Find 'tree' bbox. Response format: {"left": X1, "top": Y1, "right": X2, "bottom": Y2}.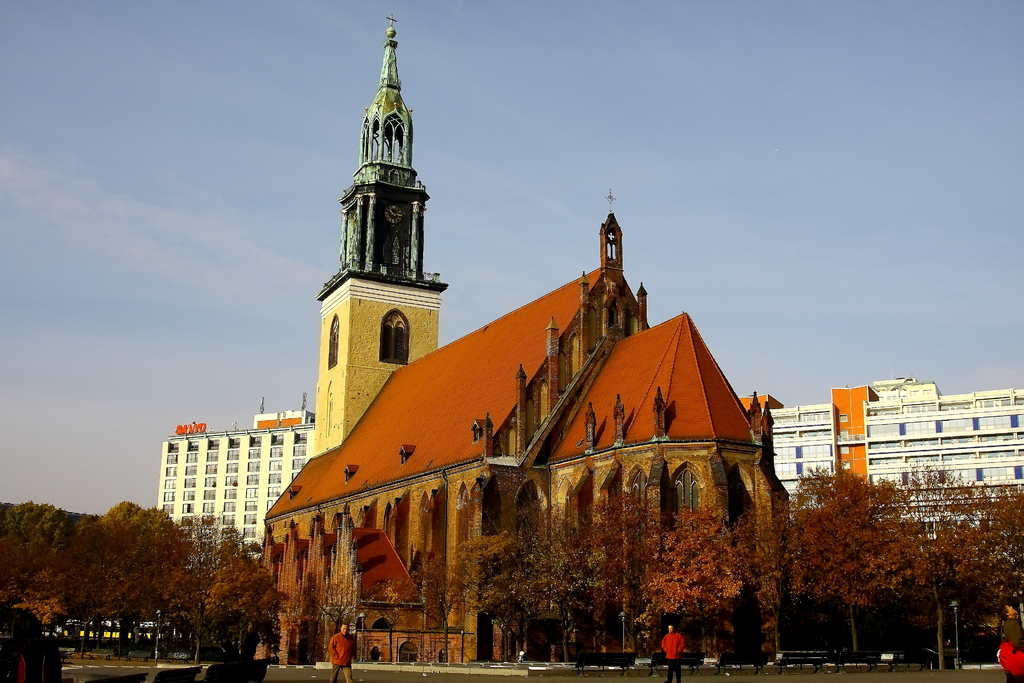
{"left": 139, "top": 520, "right": 268, "bottom": 680}.
